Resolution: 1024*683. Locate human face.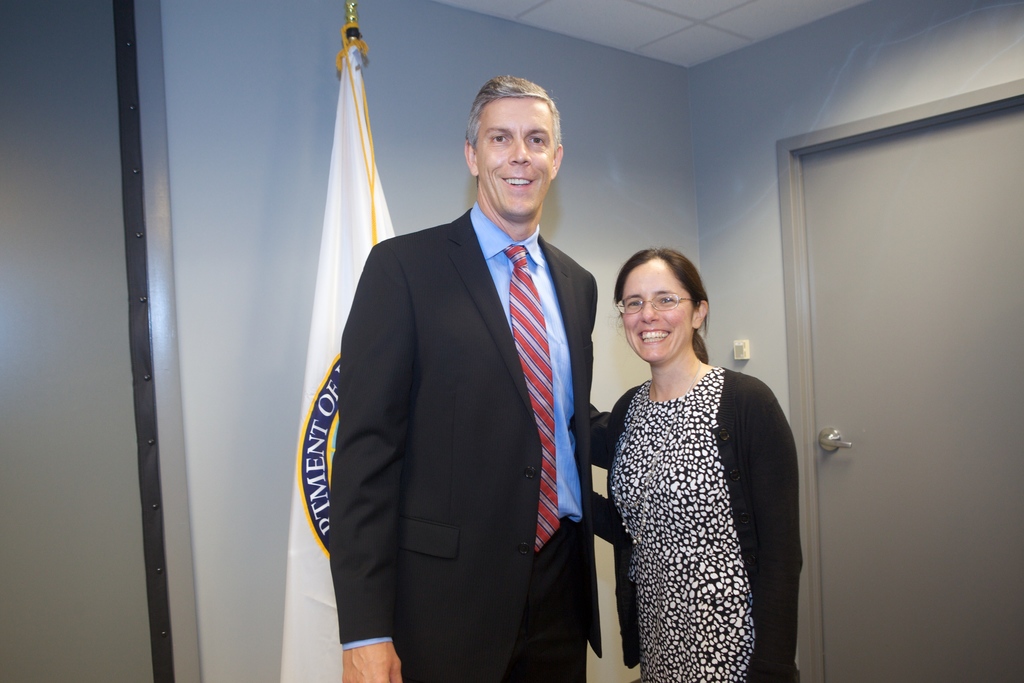
{"x1": 477, "y1": 93, "x2": 554, "y2": 219}.
